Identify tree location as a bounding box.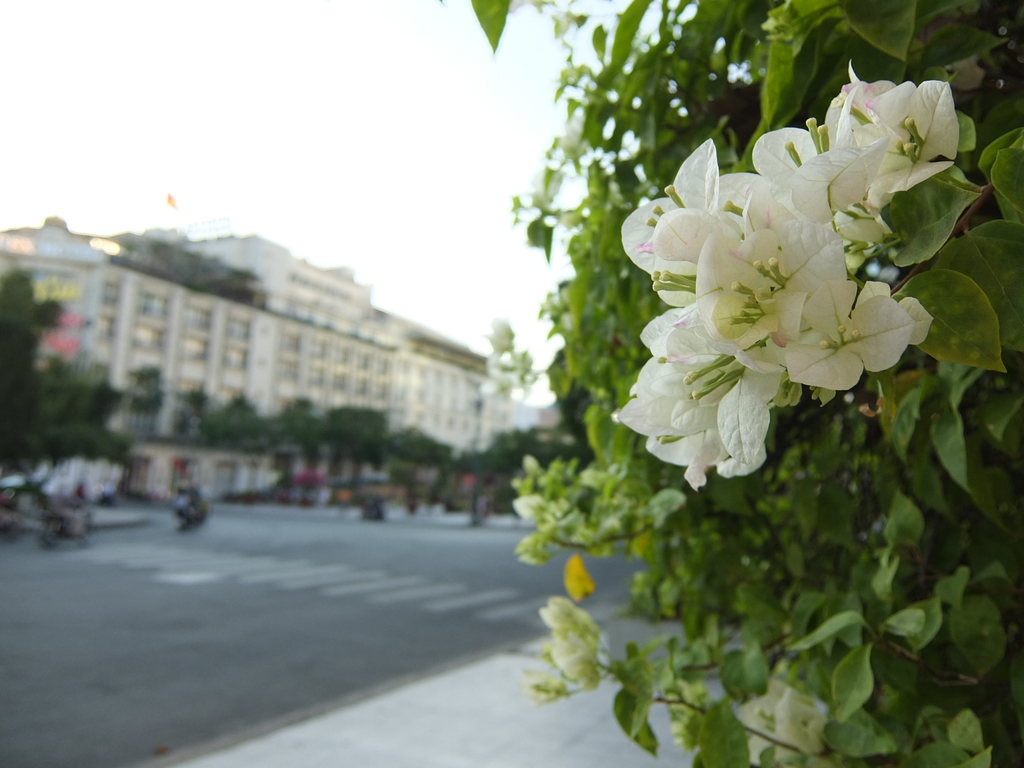
box=[460, 445, 508, 514].
